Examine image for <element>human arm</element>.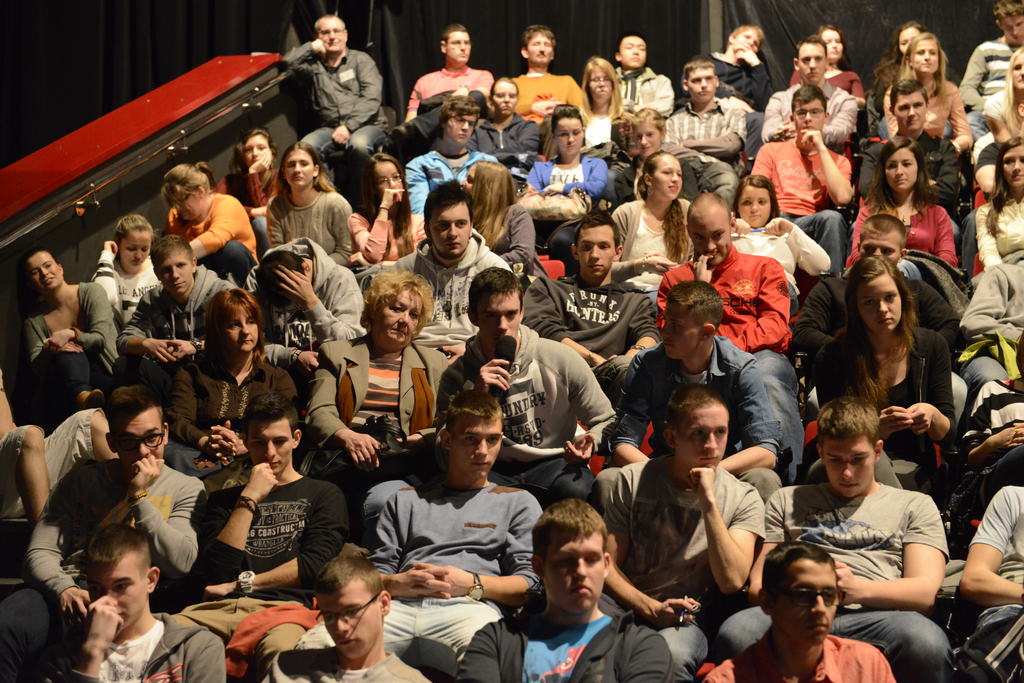
Examination result: bbox=(429, 347, 515, 431).
